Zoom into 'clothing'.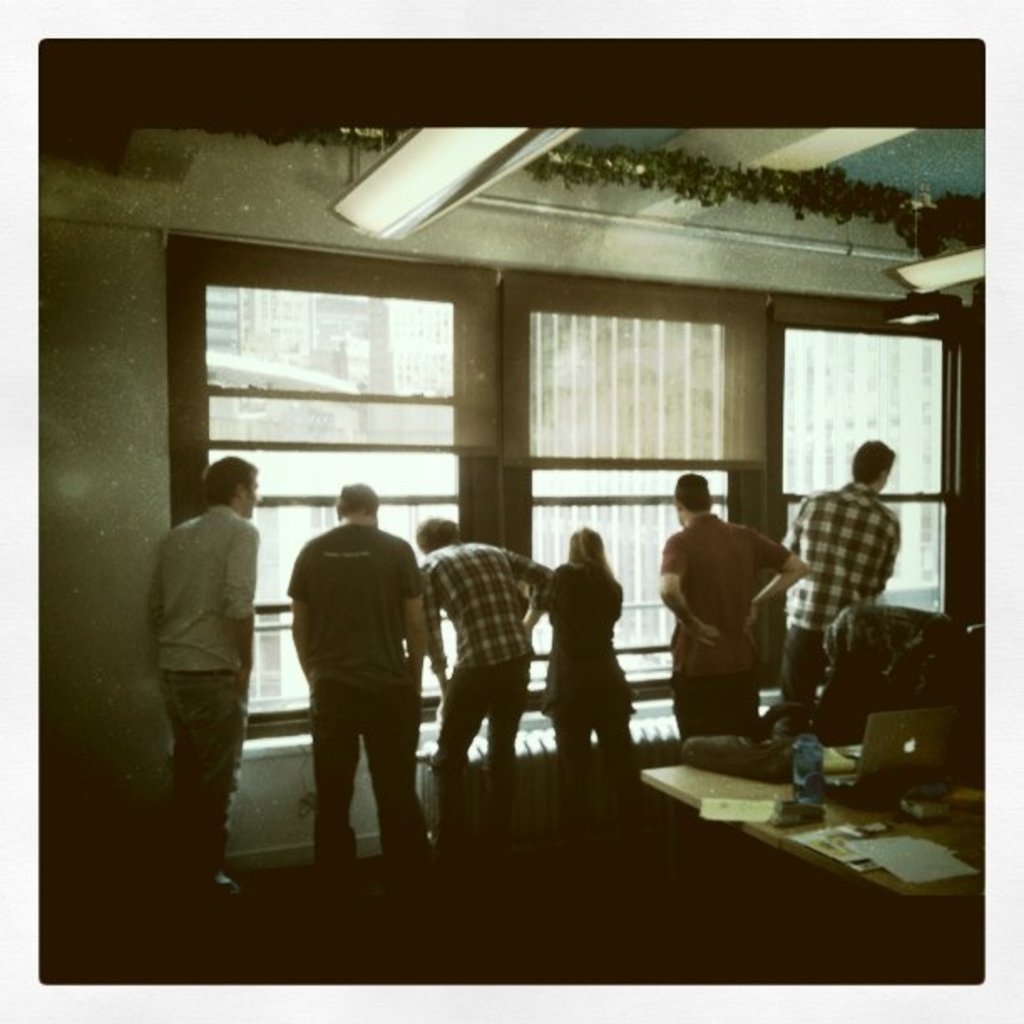
Zoom target: (left=540, top=554, right=637, bottom=827).
